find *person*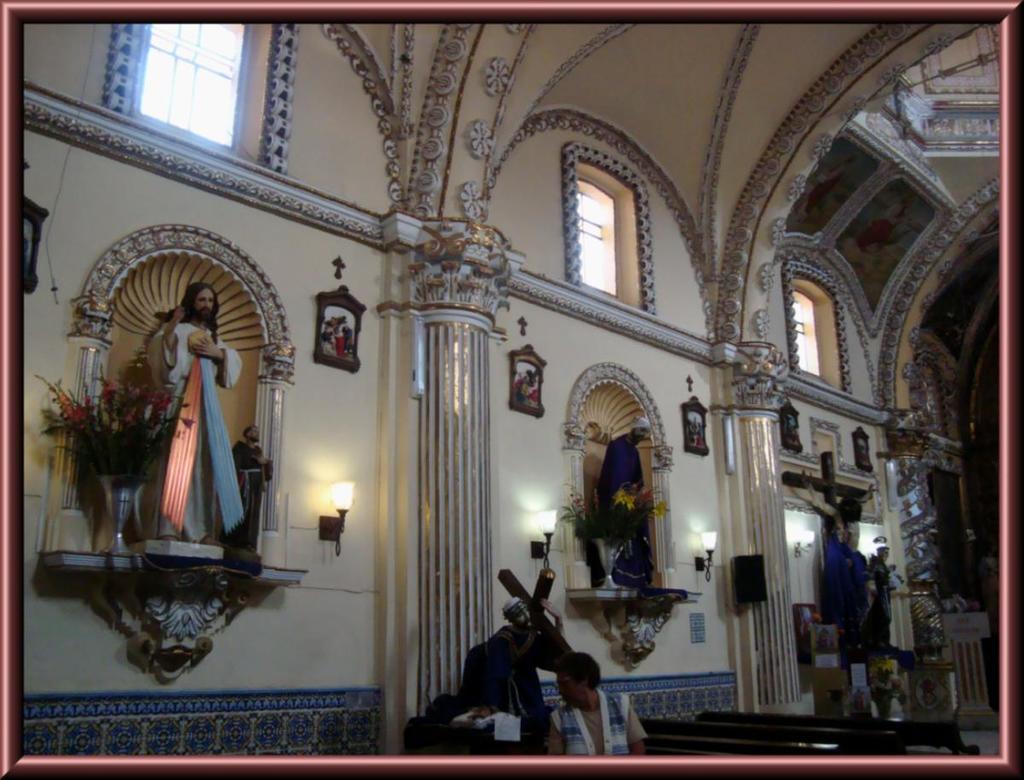
select_region(130, 265, 238, 629)
